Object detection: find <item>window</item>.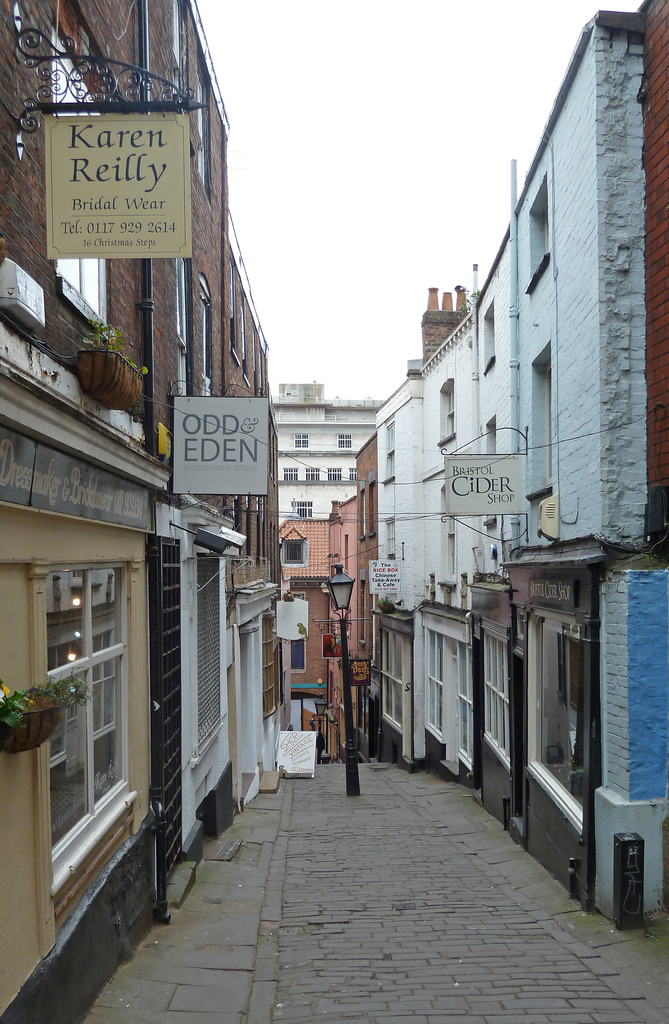
detection(202, 273, 210, 376).
